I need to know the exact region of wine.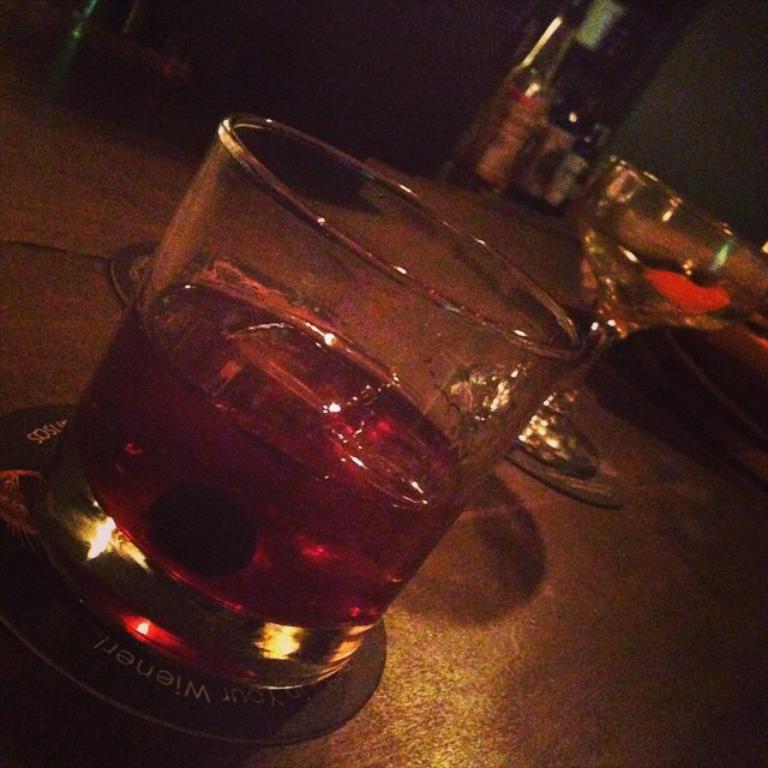
Region: 456:0:580:178.
